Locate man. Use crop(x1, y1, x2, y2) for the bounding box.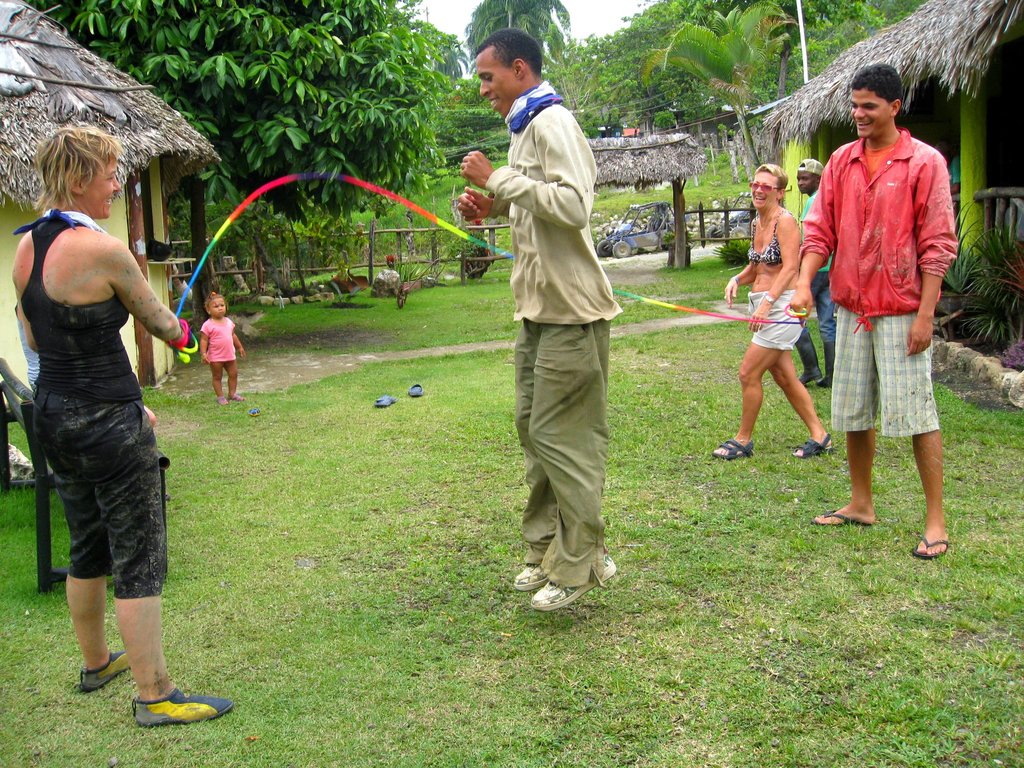
crop(452, 26, 618, 612).
